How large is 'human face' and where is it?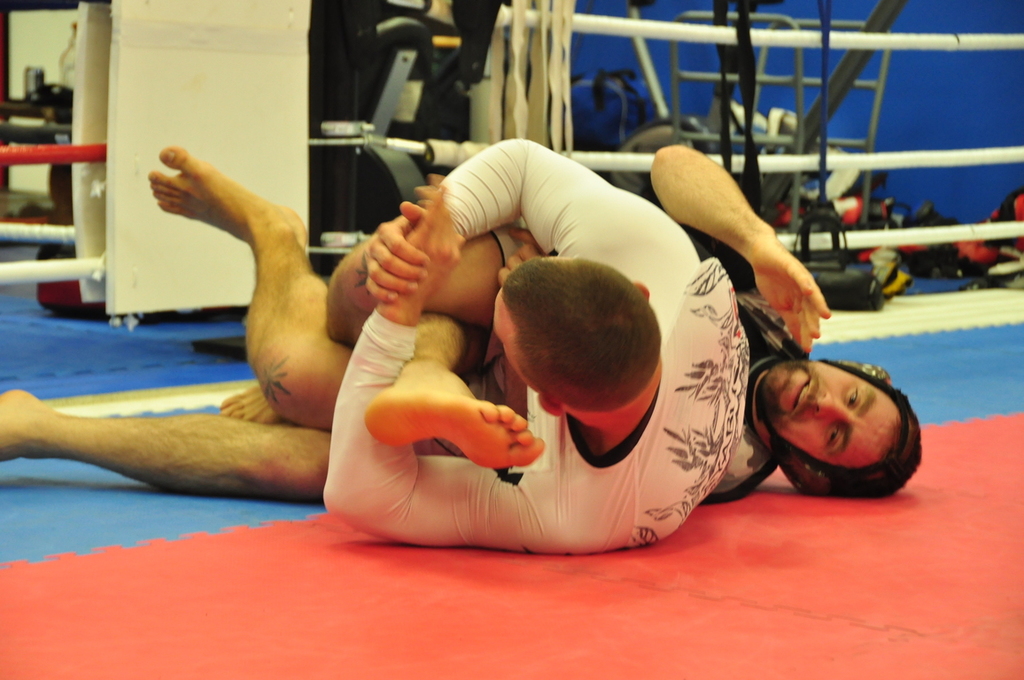
Bounding box: (758, 364, 895, 458).
